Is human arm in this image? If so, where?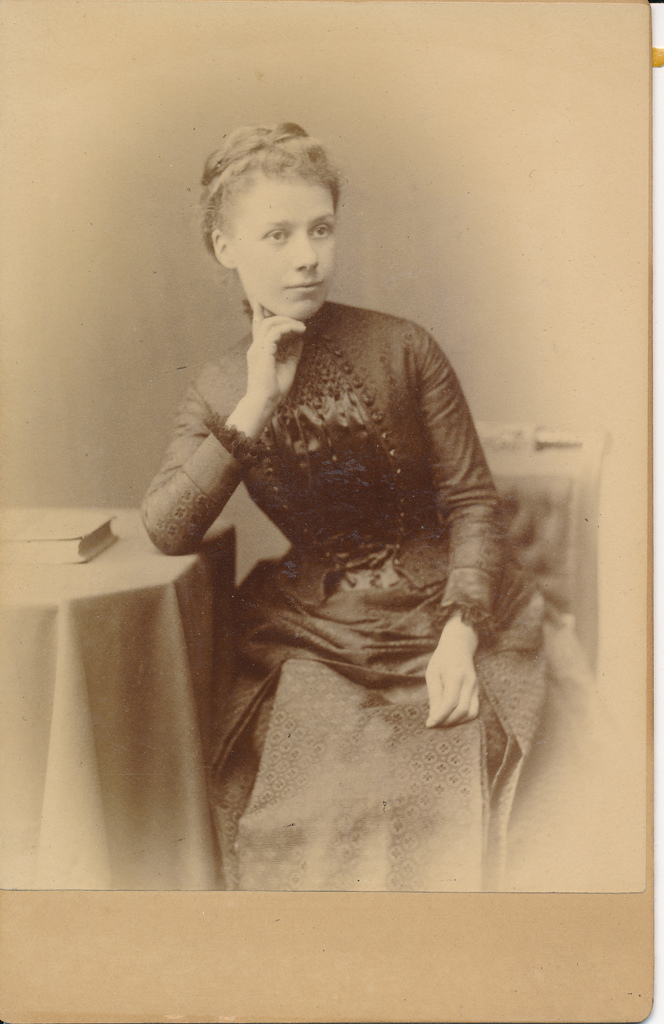
Yes, at rect(138, 367, 259, 579).
